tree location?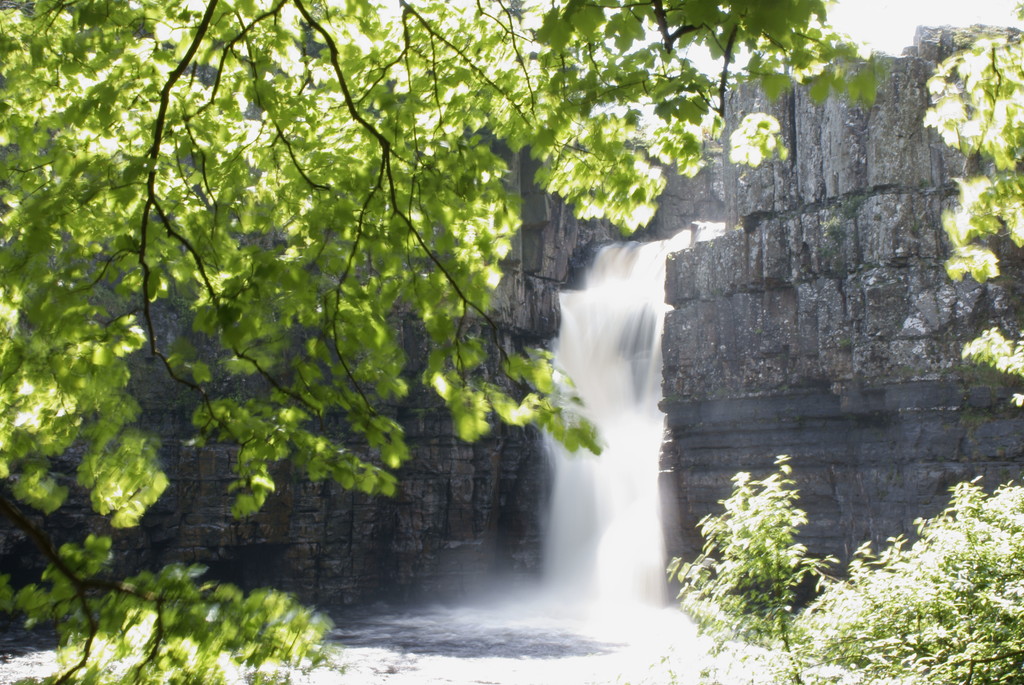
select_region(924, 0, 1023, 409)
